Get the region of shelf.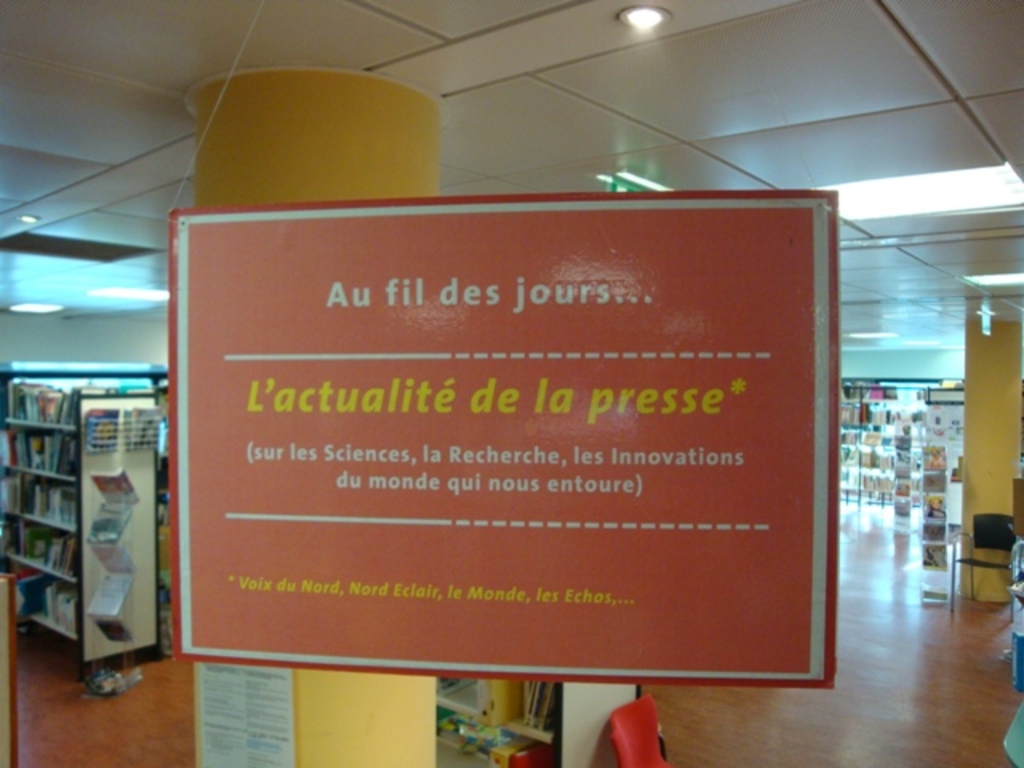
<region>0, 546, 82, 590</region>.
